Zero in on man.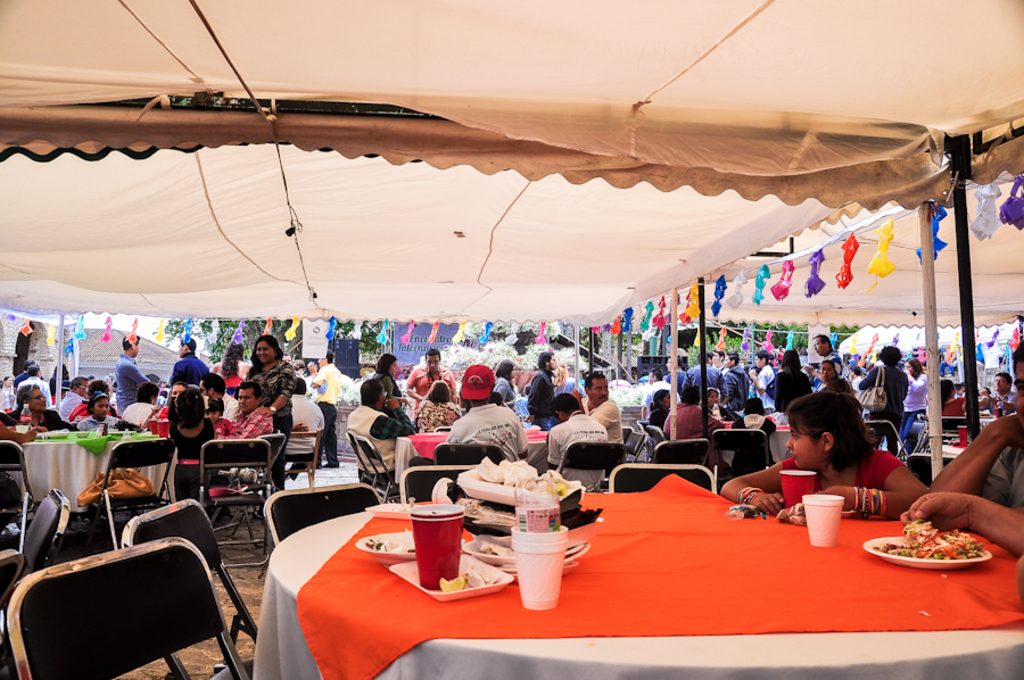
Zeroed in: (58, 375, 92, 421).
